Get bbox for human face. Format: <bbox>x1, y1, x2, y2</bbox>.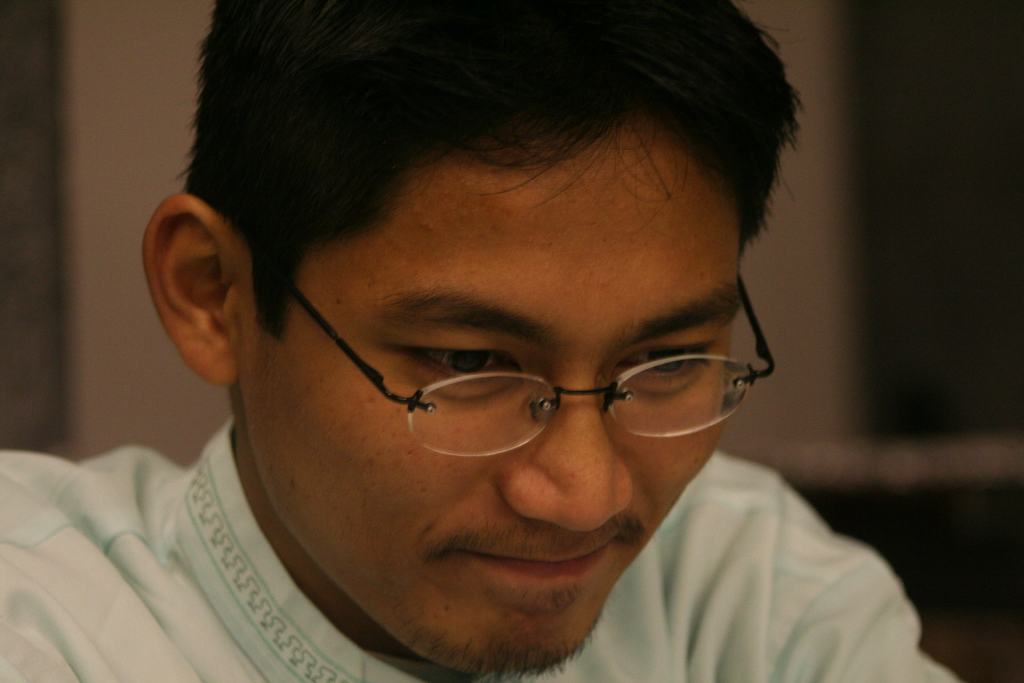
<bbox>237, 110, 747, 671</bbox>.
